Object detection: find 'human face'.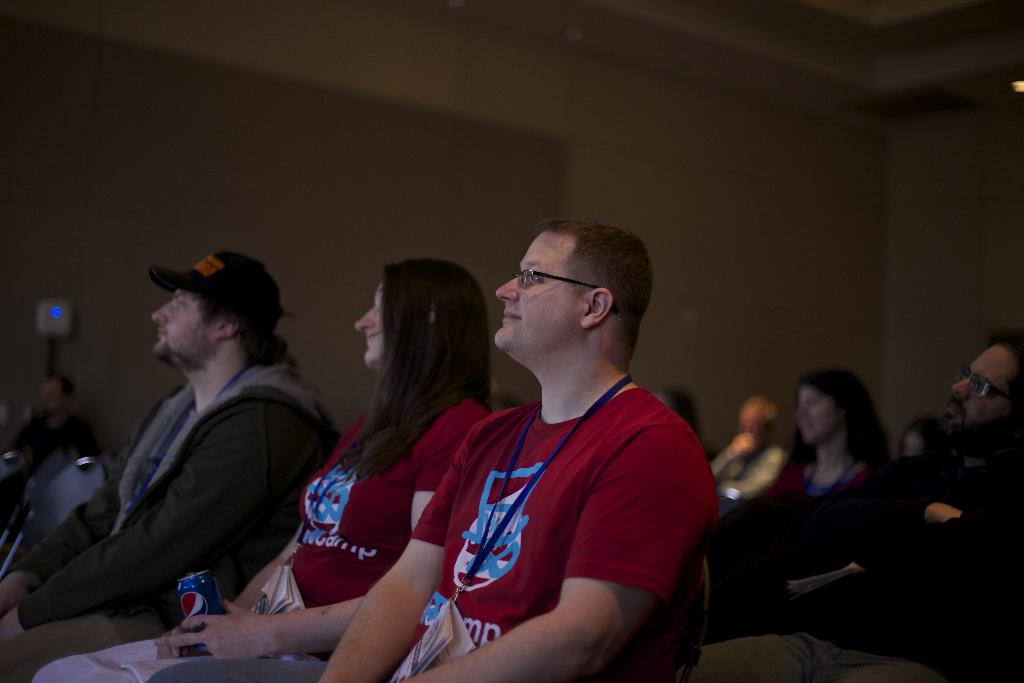
495:226:590:368.
